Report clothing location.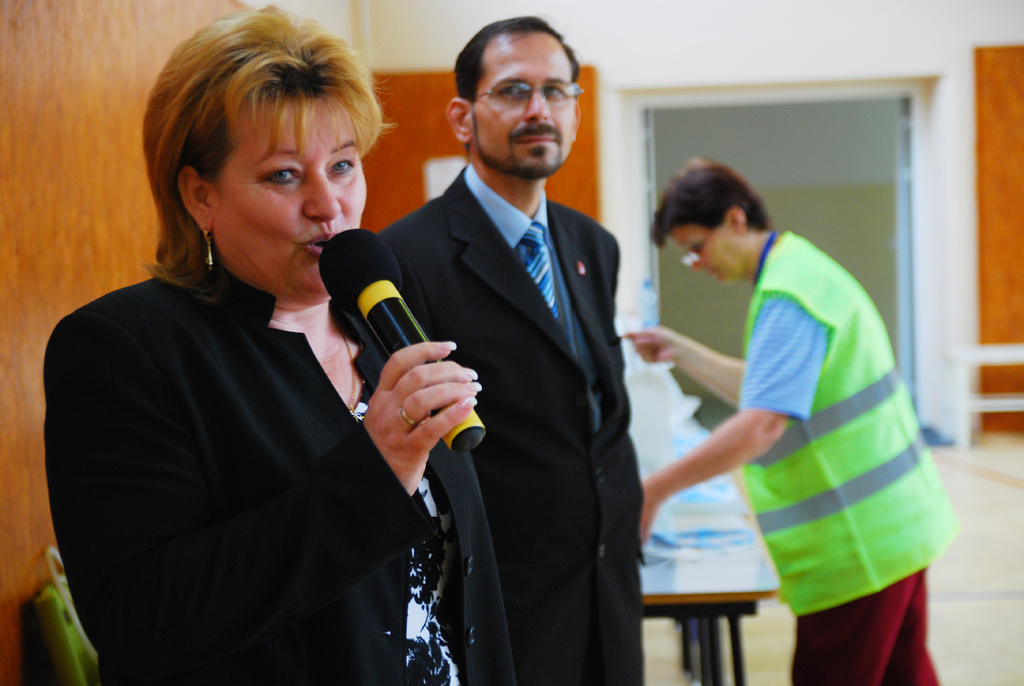
Report: (x1=372, y1=161, x2=646, y2=685).
